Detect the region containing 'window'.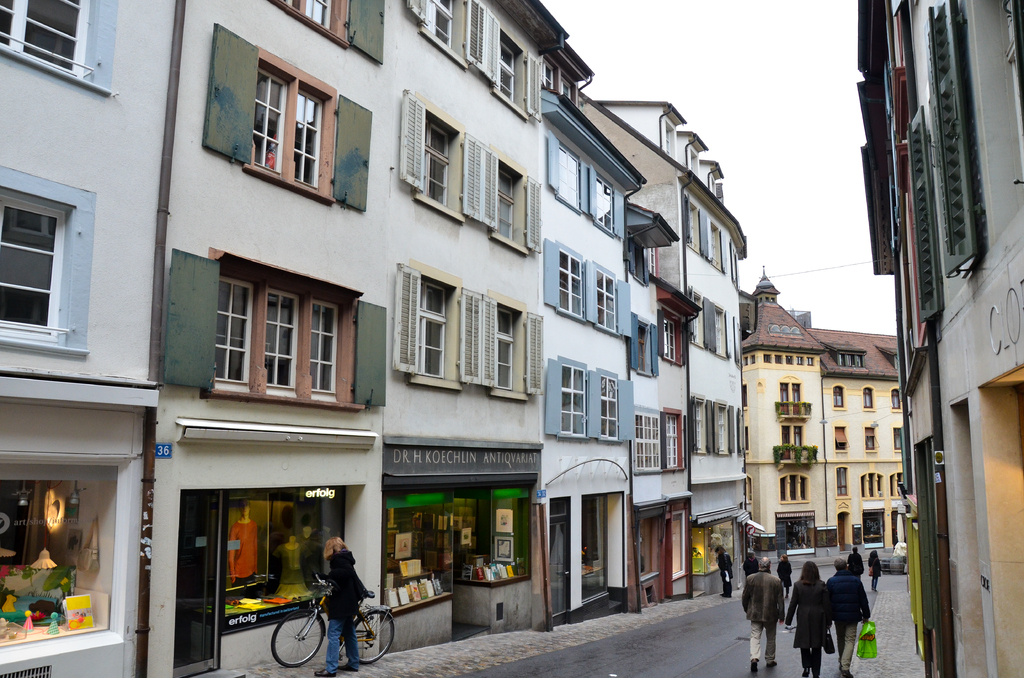
box=[488, 298, 526, 391].
